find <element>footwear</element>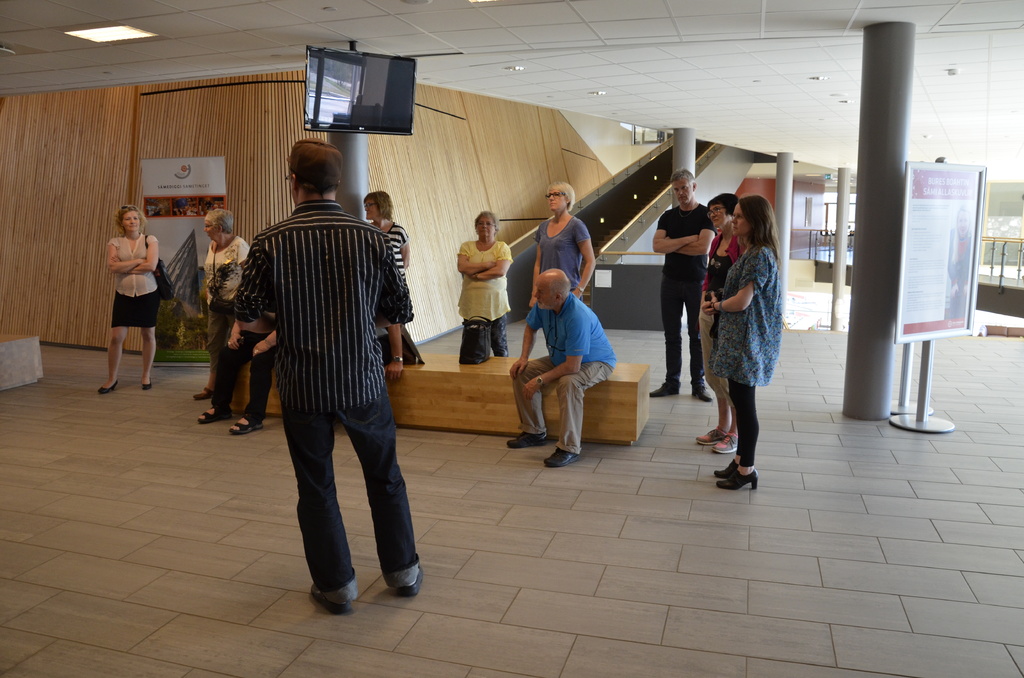
(left=230, top=416, right=260, bottom=435)
